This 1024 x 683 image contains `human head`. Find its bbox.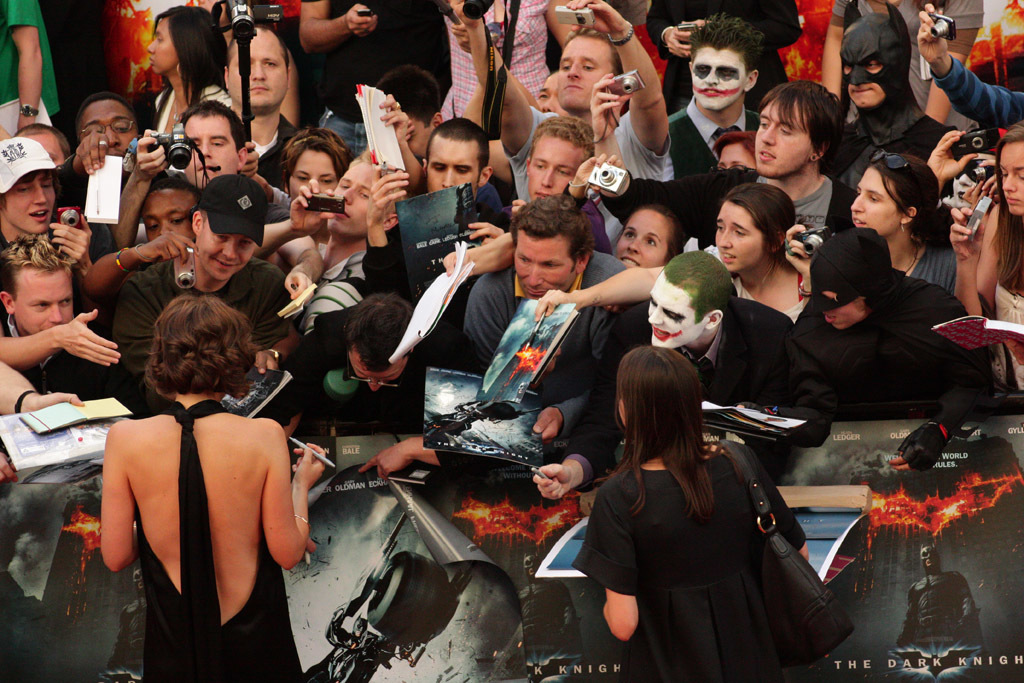
select_region(753, 81, 846, 178).
